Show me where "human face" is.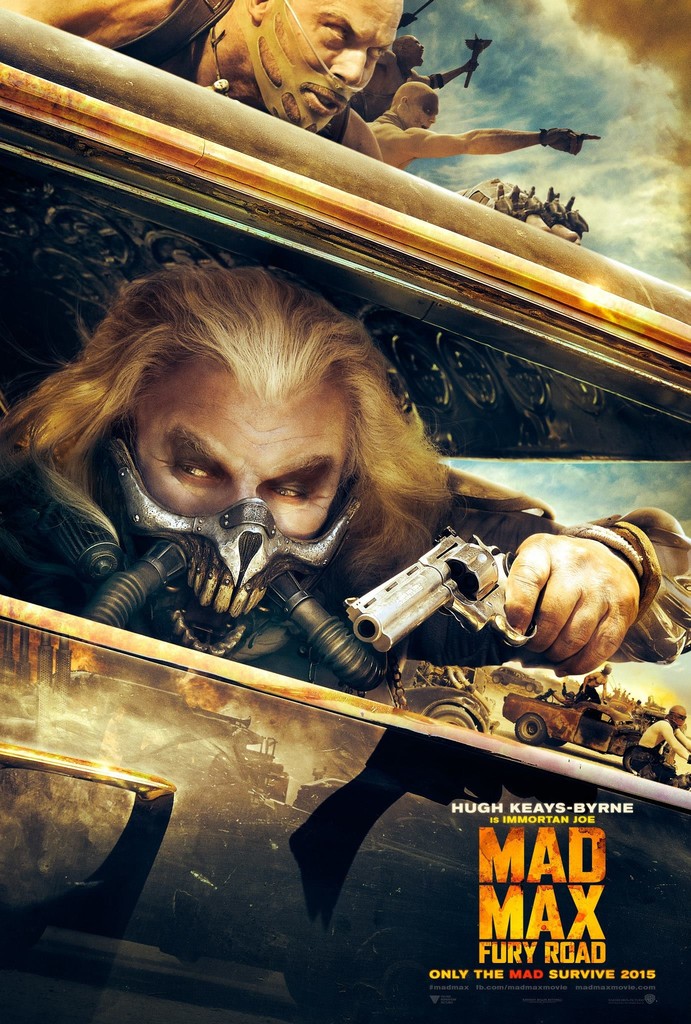
"human face" is at (x1=408, y1=84, x2=441, y2=127).
